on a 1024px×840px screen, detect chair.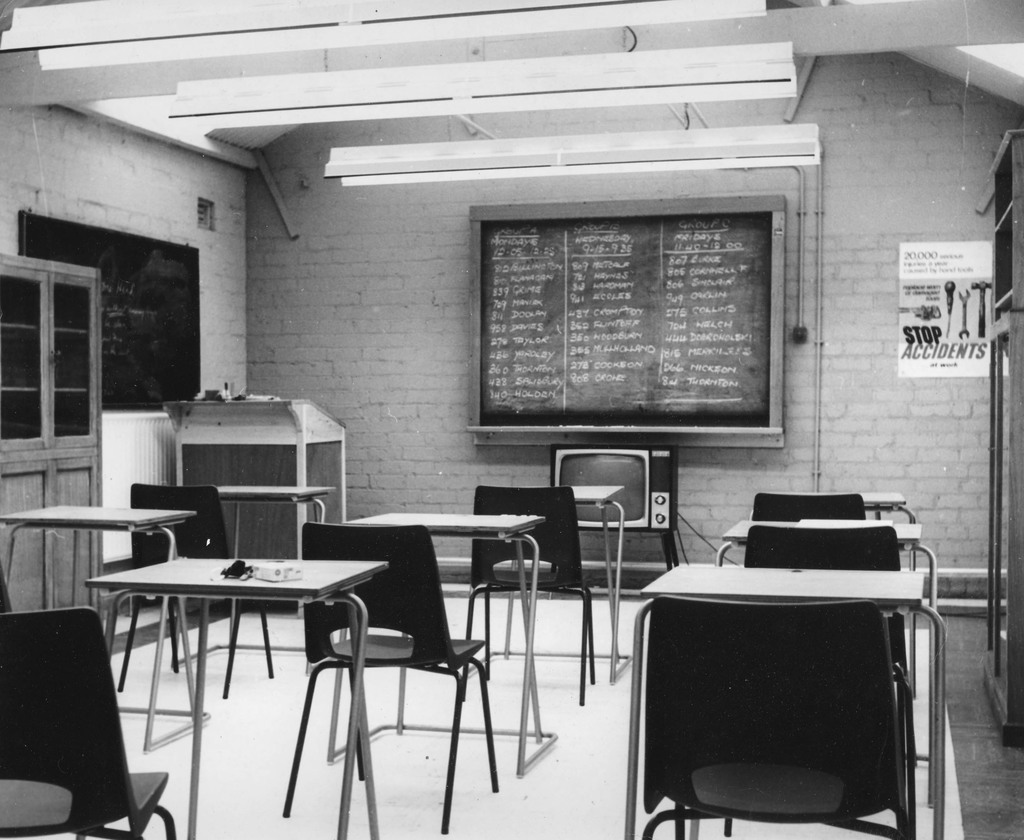
[752, 494, 866, 526].
